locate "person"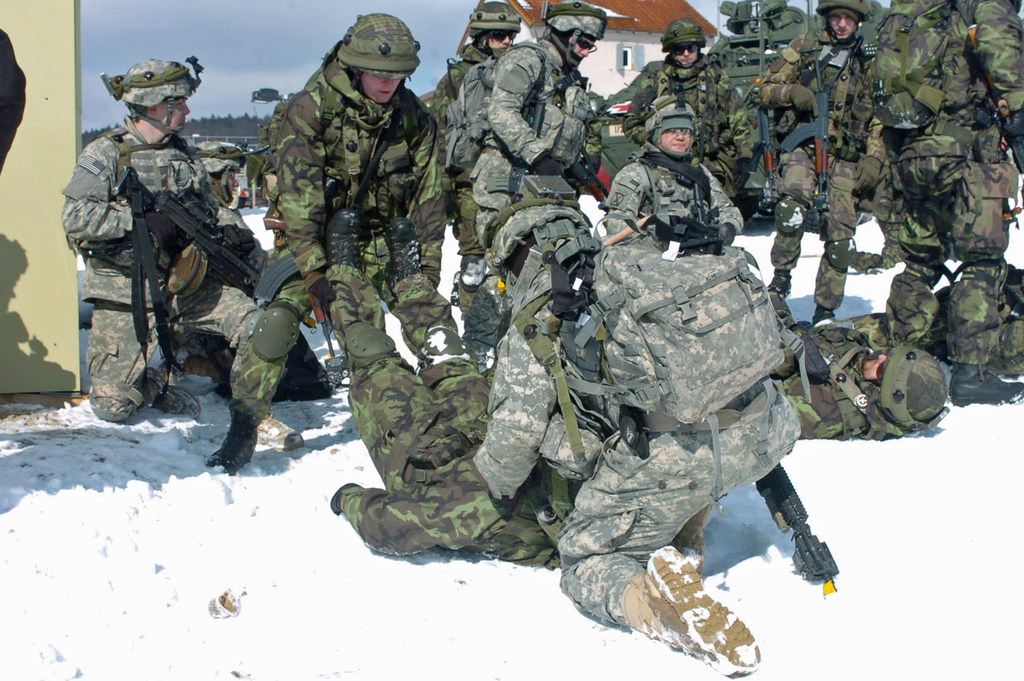
x1=619 y1=93 x2=742 y2=312
